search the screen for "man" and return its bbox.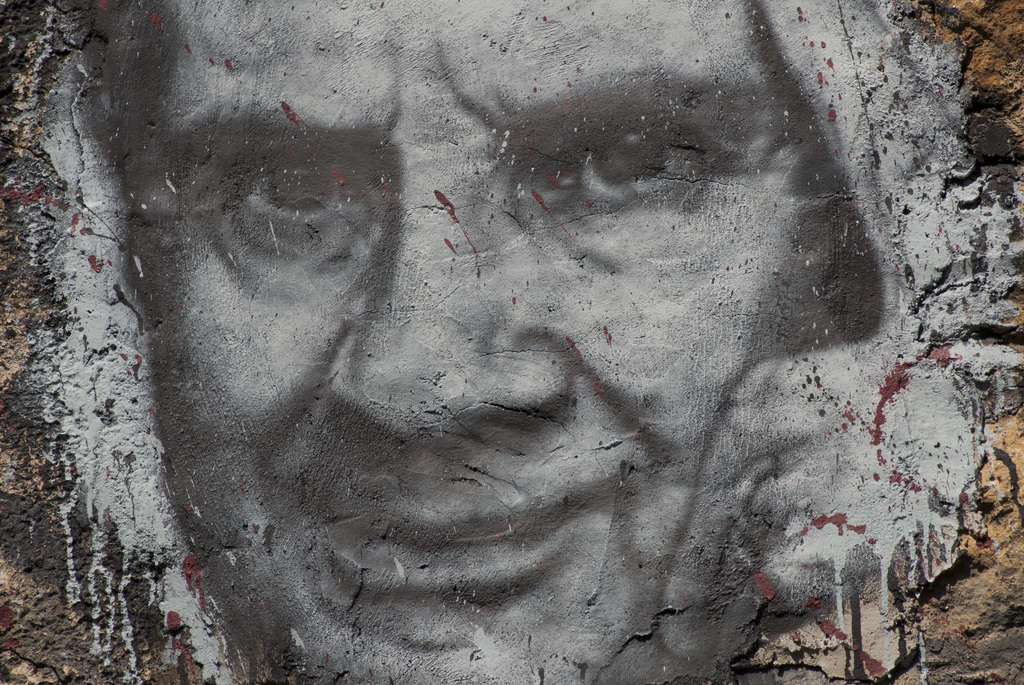
Found: 74/0/881/684.
